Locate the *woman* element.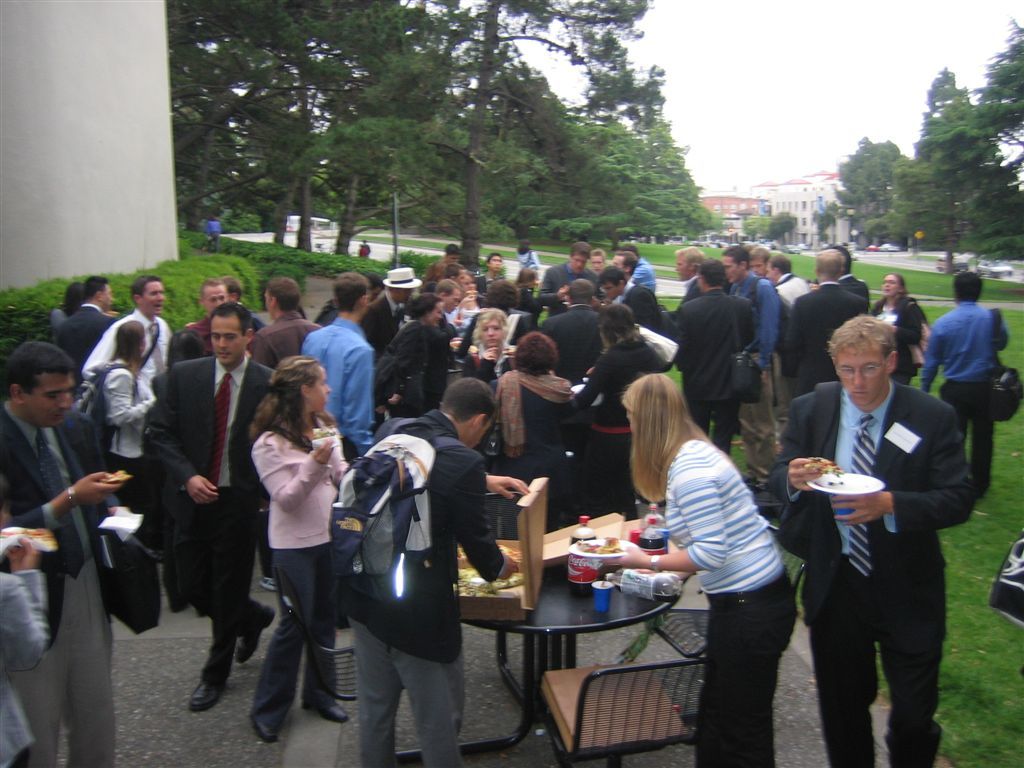
Element bbox: locate(50, 280, 88, 328).
